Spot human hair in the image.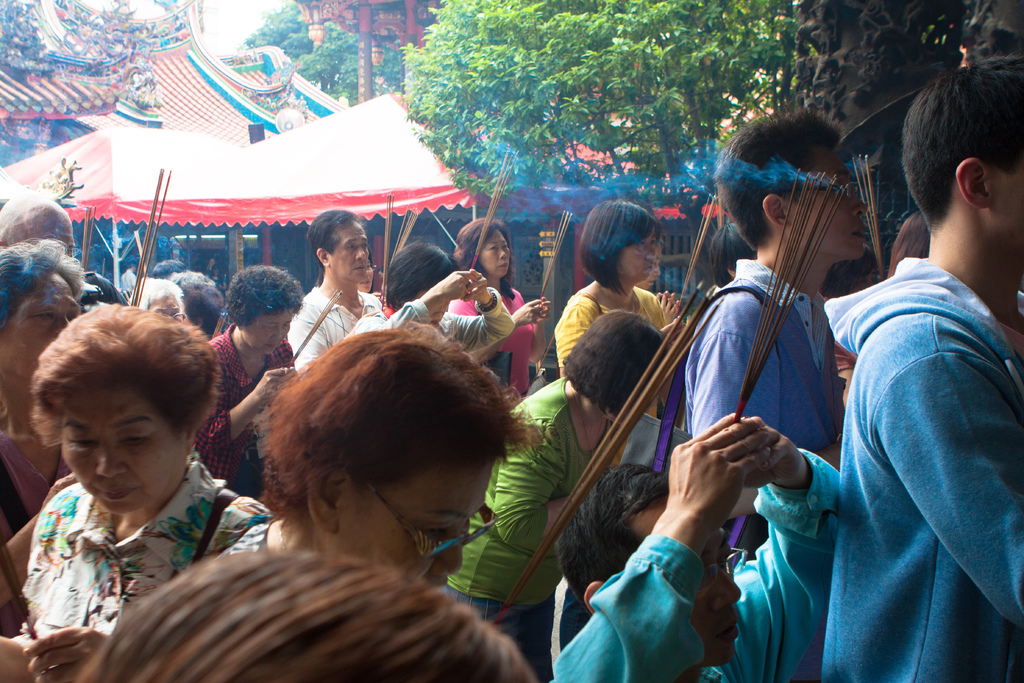
human hair found at <bbox>900, 64, 1023, 225</bbox>.
